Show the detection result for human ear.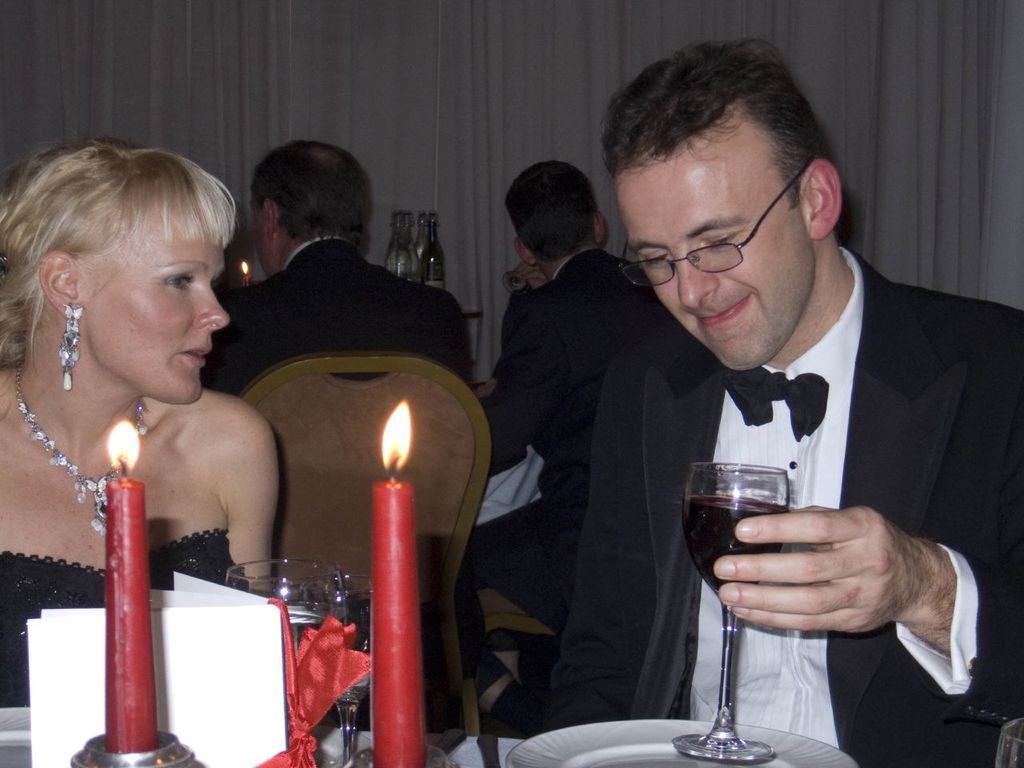
x1=593, y1=211, x2=605, y2=245.
